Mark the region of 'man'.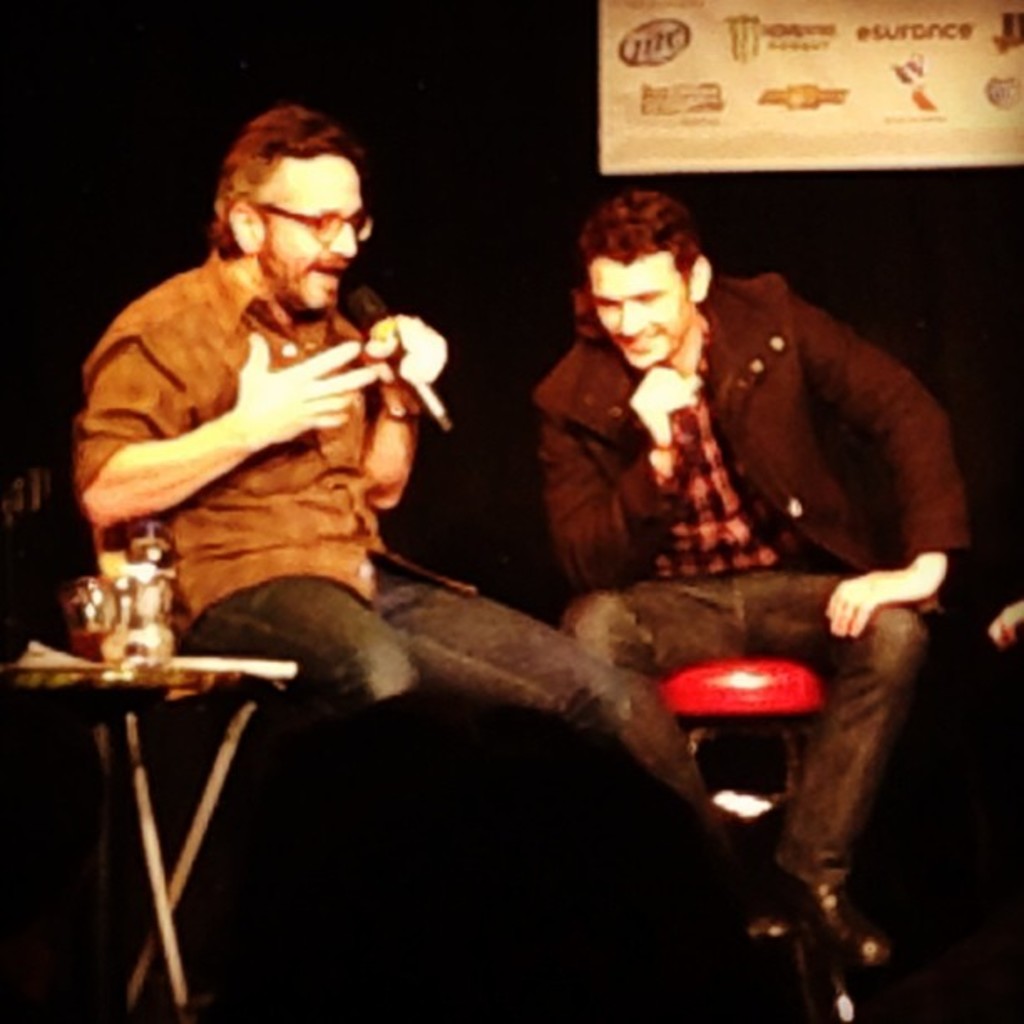
Region: Rect(89, 112, 770, 987).
